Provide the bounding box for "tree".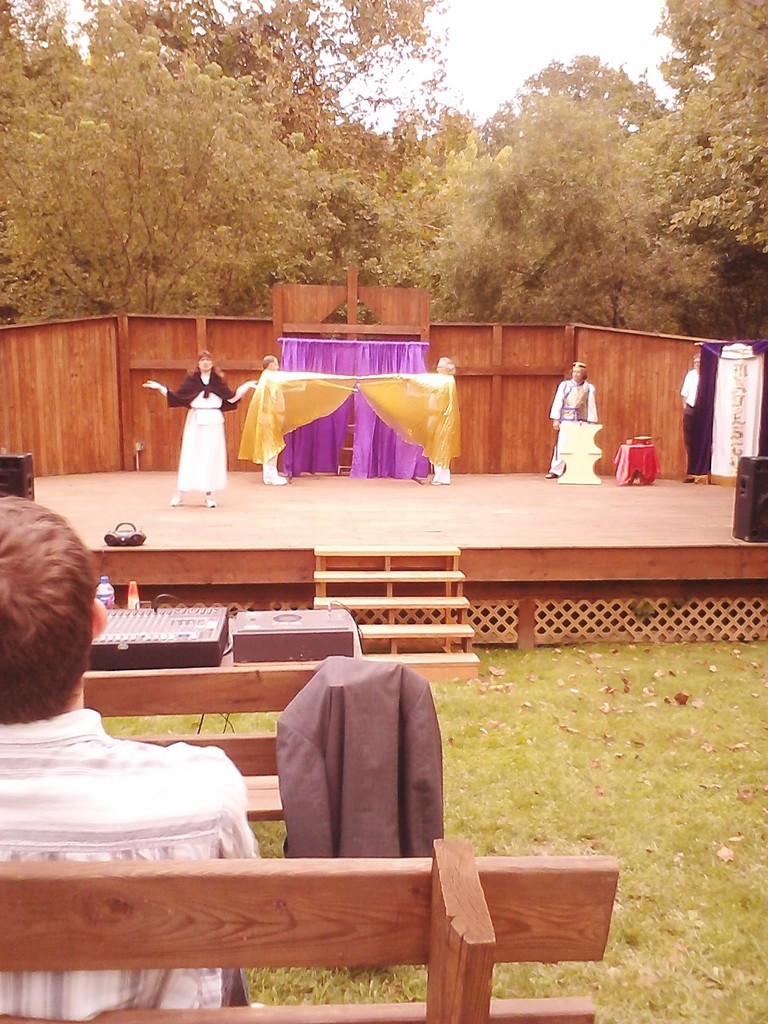
left=323, top=110, right=443, bottom=293.
